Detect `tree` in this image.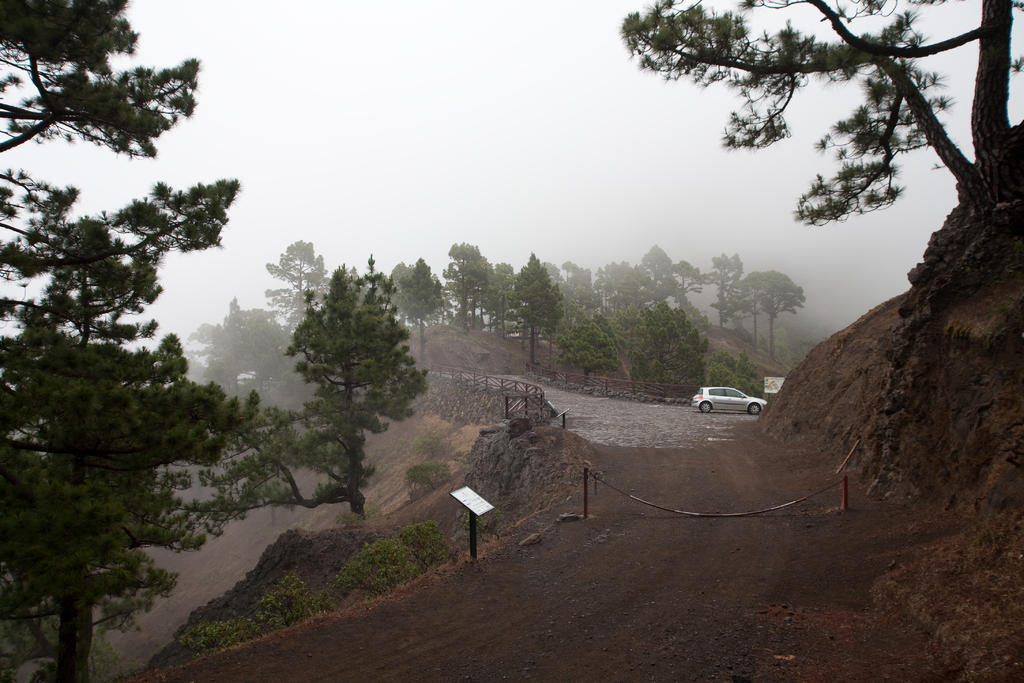
Detection: [561,259,590,288].
